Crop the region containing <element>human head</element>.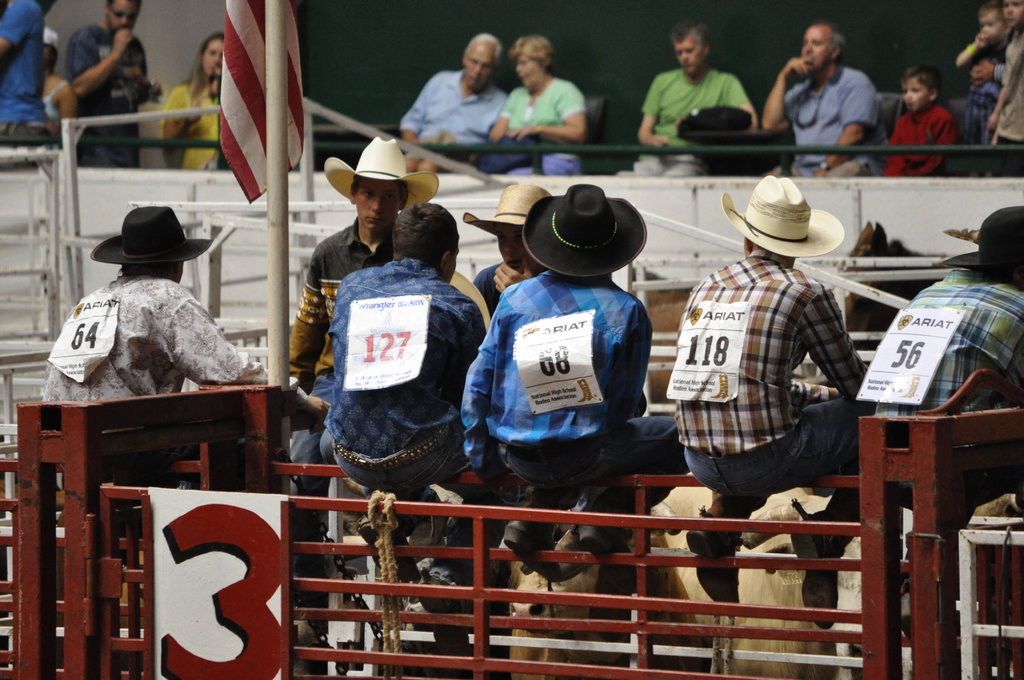
Crop region: select_region(99, 0, 140, 36).
